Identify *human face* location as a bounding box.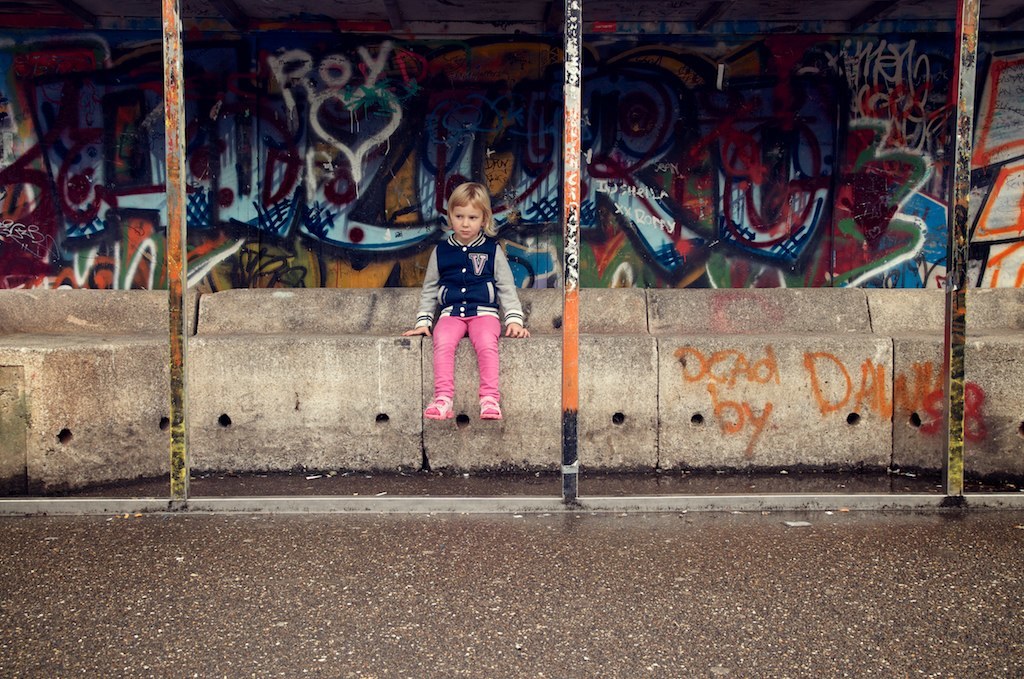
448,204,481,242.
